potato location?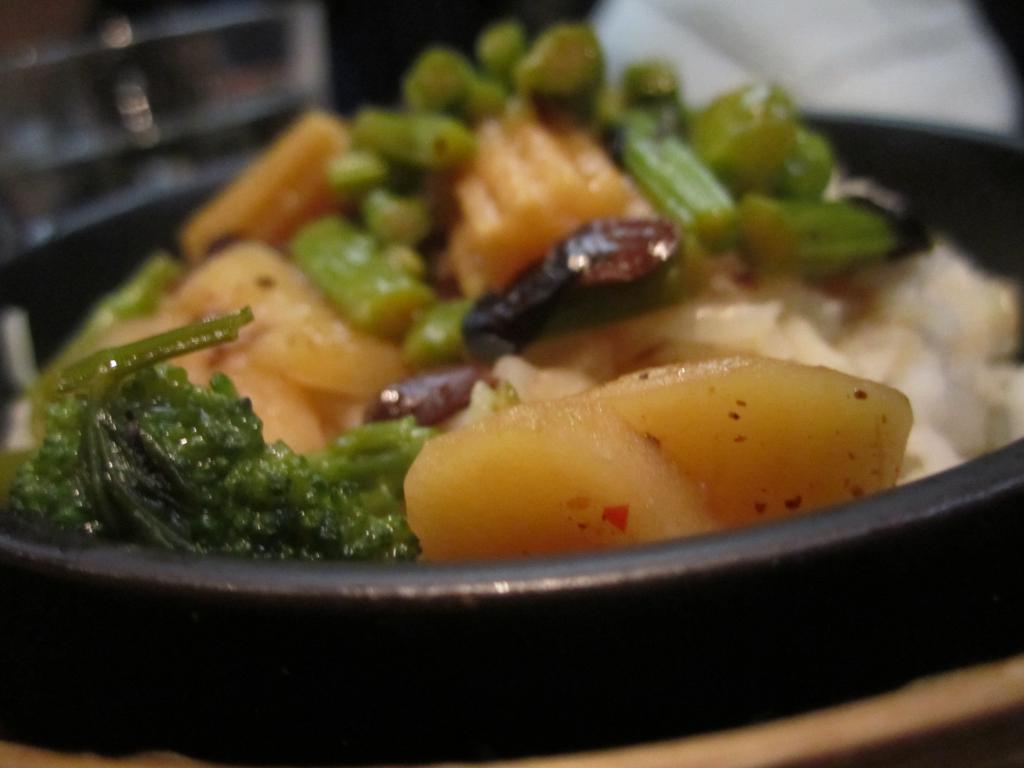
x1=598 y1=351 x2=914 y2=524
